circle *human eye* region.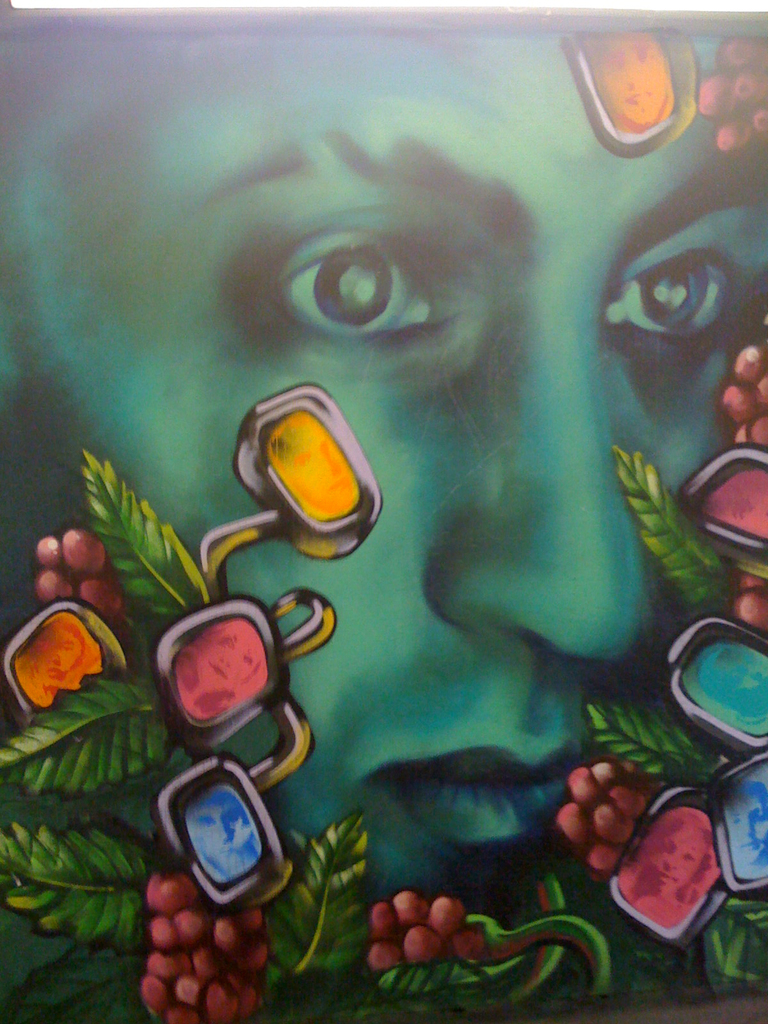
Region: detection(591, 204, 754, 364).
